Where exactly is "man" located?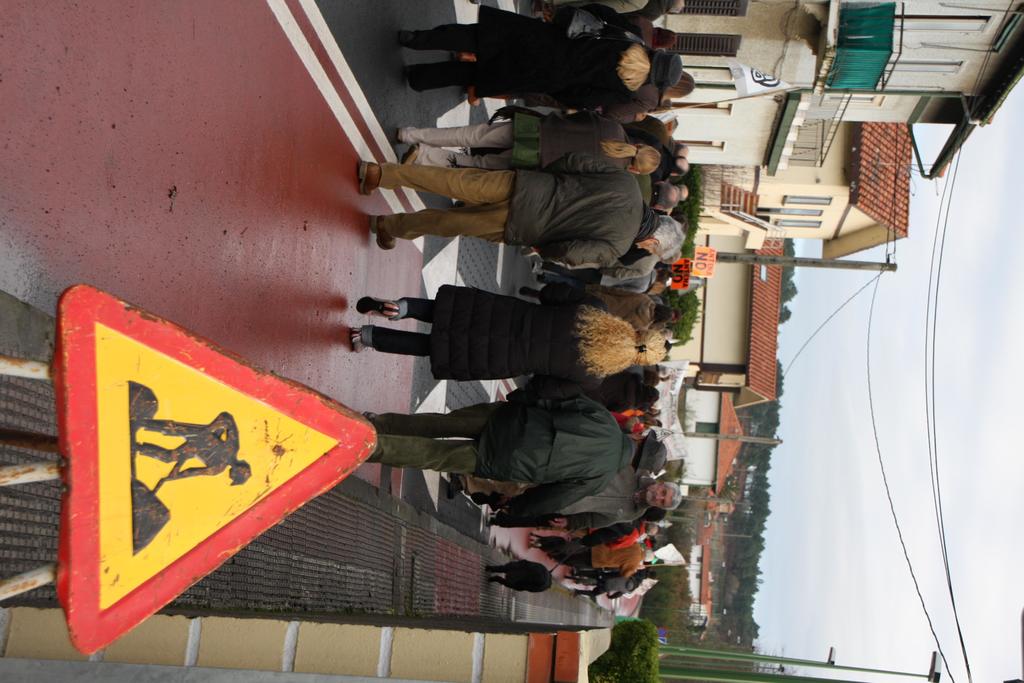
Its bounding box is 360 154 688 270.
